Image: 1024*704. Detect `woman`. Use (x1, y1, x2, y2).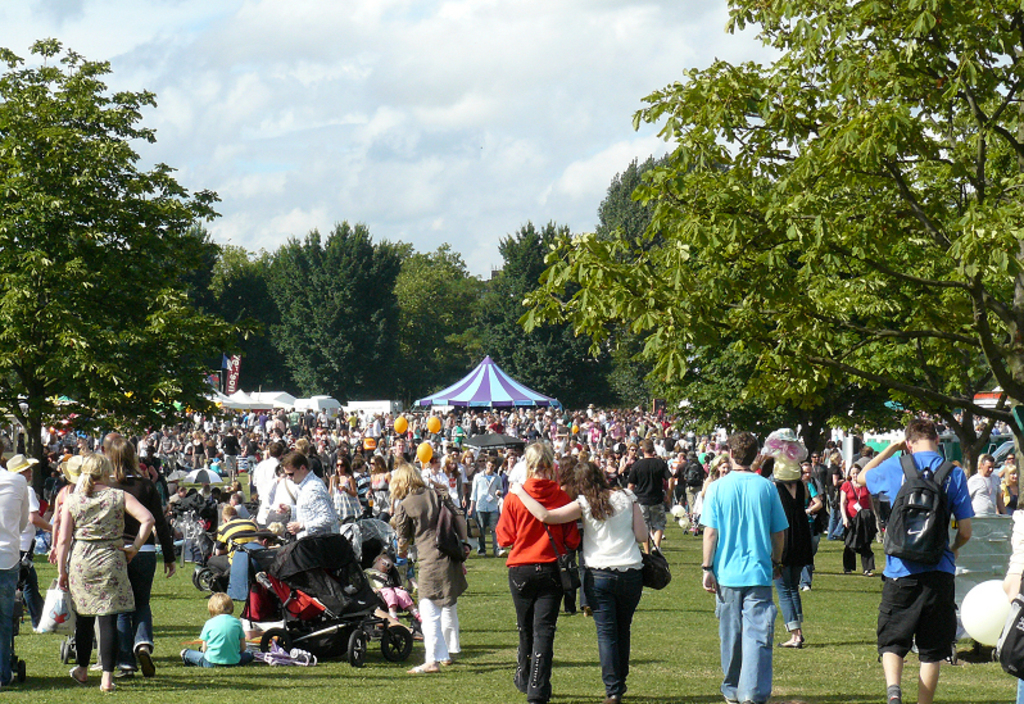
(752, 437, 814, 642).
